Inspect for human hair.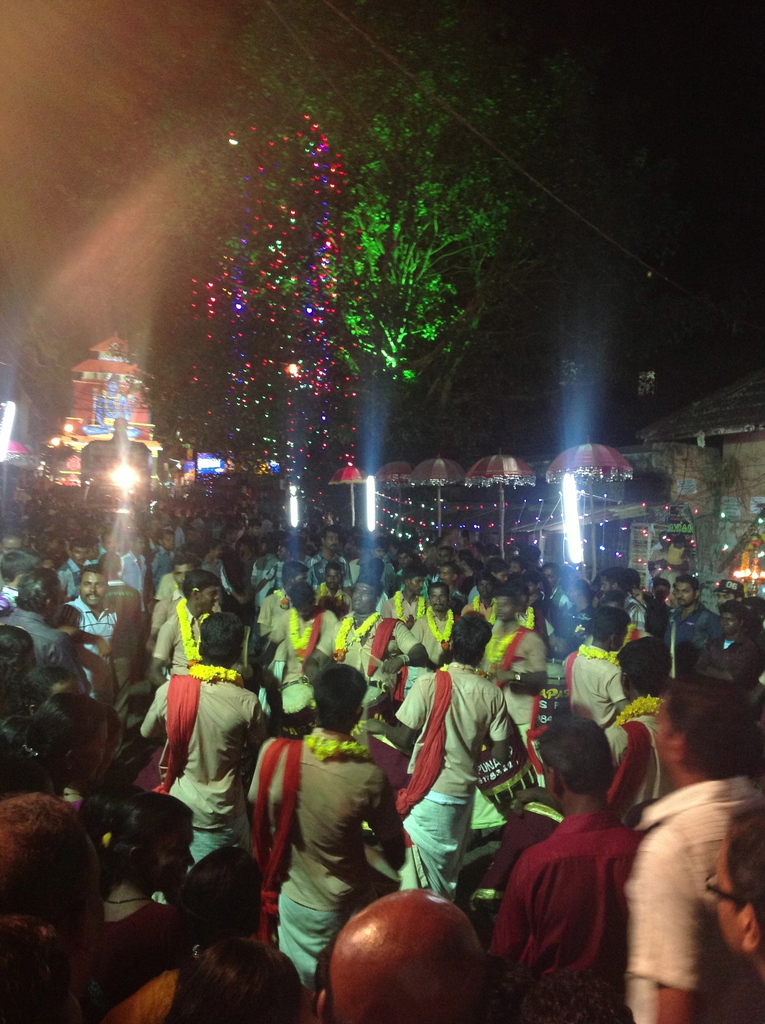
Inspection: [x1=590, y1=605, x2=629, y2=641].
